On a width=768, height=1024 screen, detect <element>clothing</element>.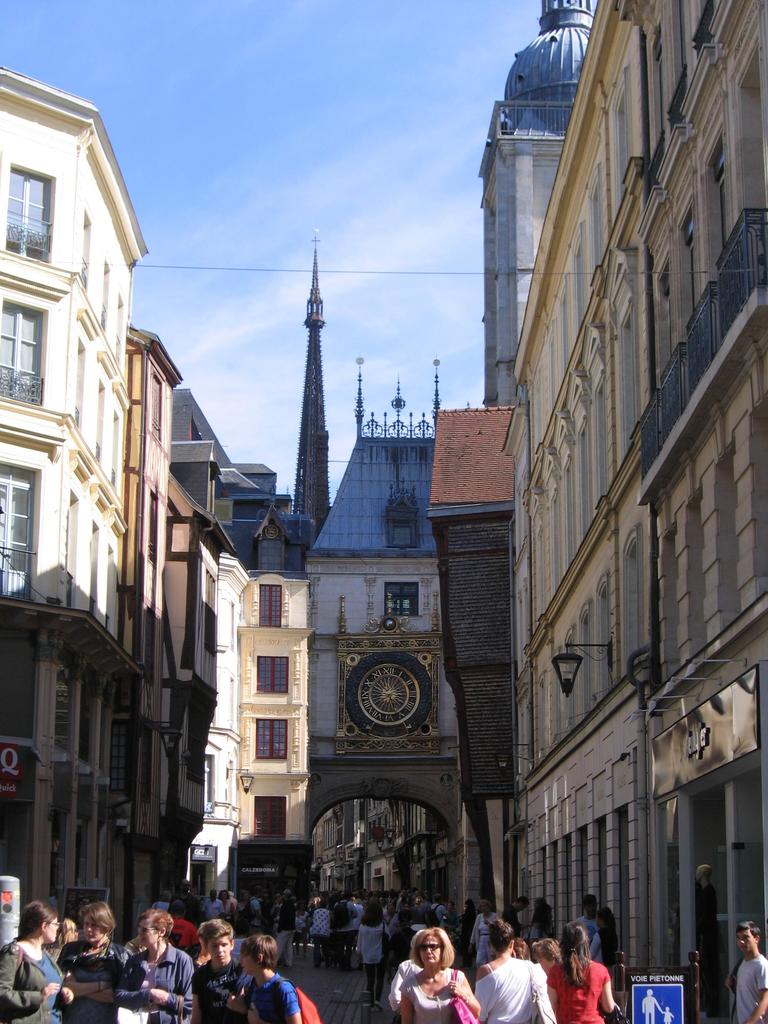
x1=314 y1=904 x2=337 y2=970.
